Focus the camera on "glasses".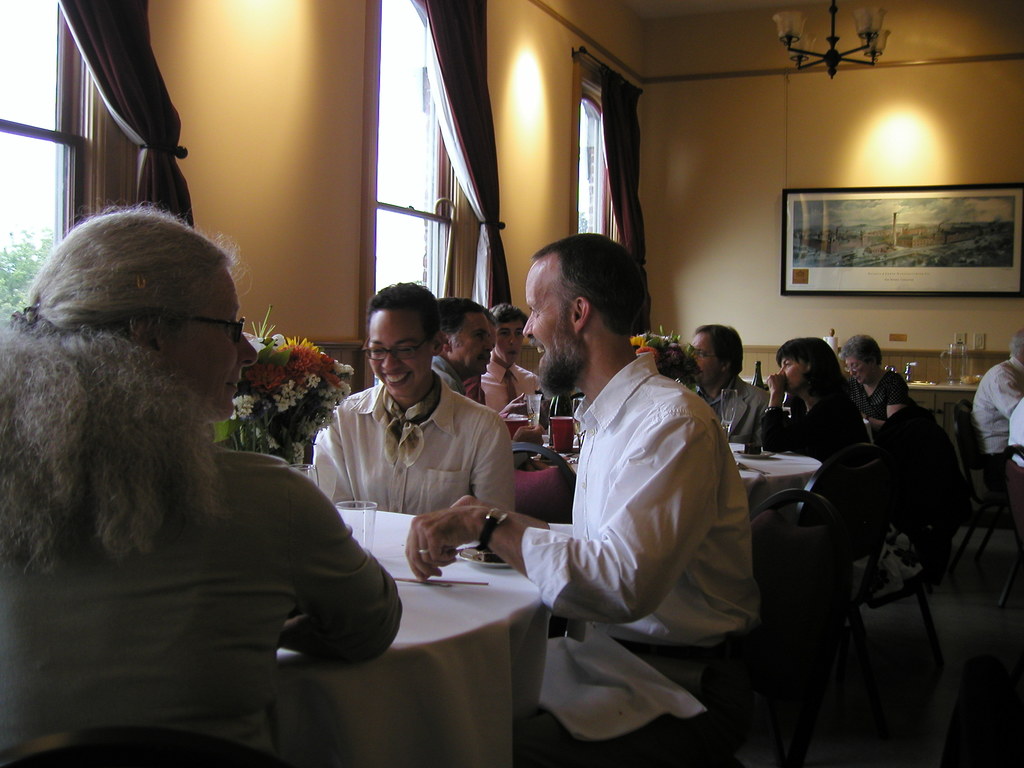
Focus region: <bbox>191, 313, 245, 339</bbox>.
